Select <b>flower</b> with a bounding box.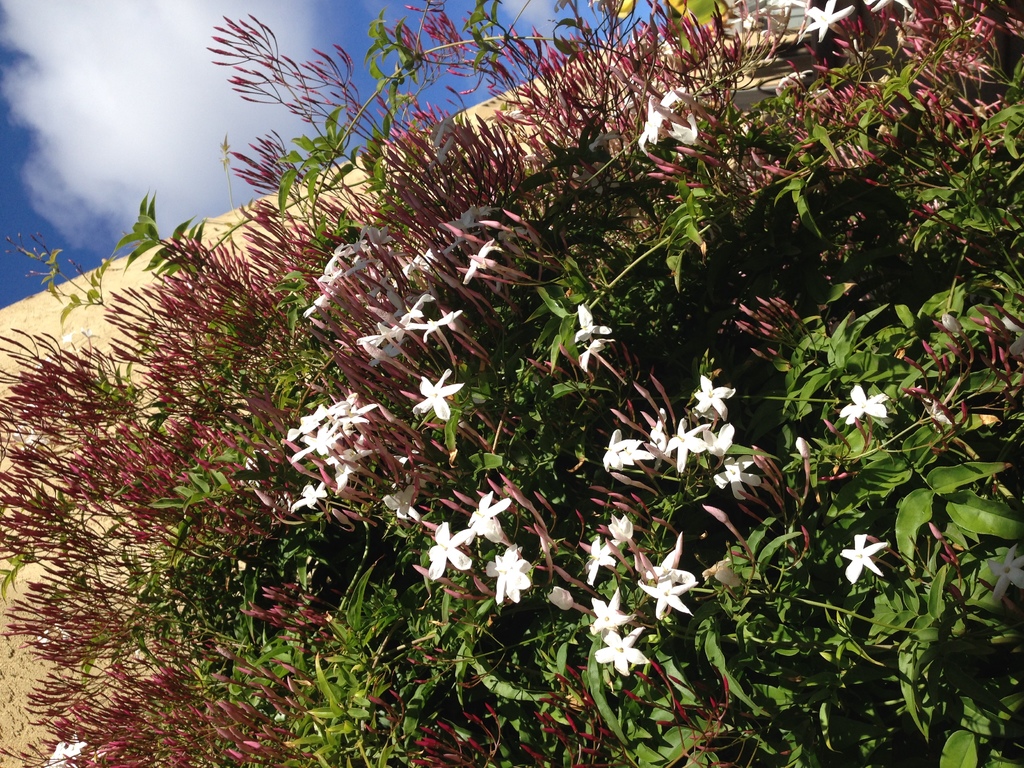
<bbox>833, 381, 892, 426</bbox>.
